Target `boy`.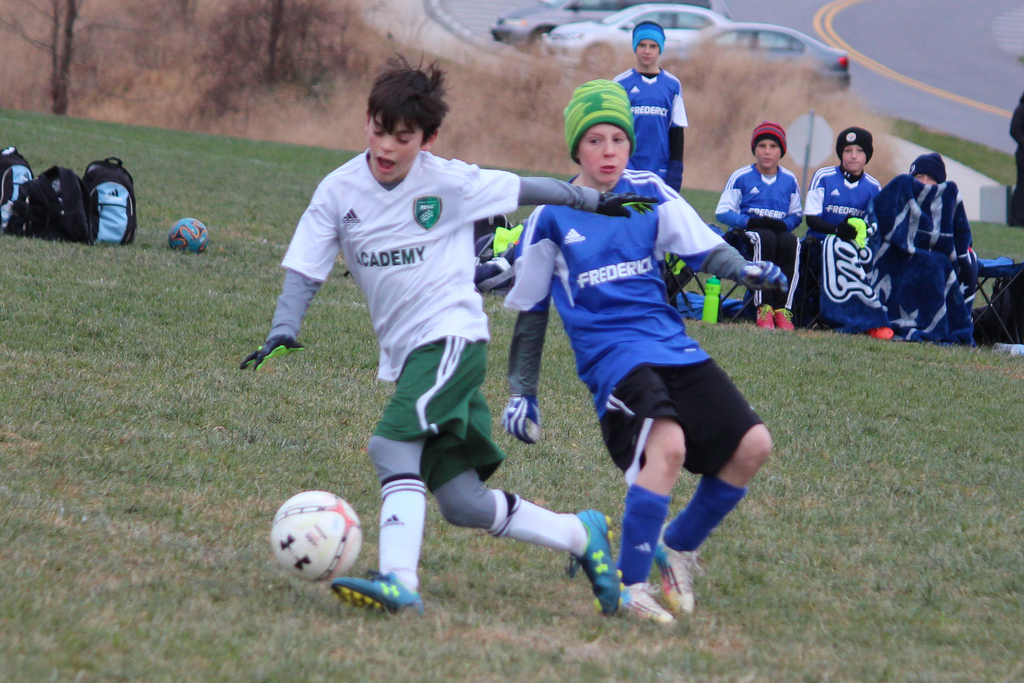
Target region: pyautogui.locateOnScreen(712, 124, 806, 331).
